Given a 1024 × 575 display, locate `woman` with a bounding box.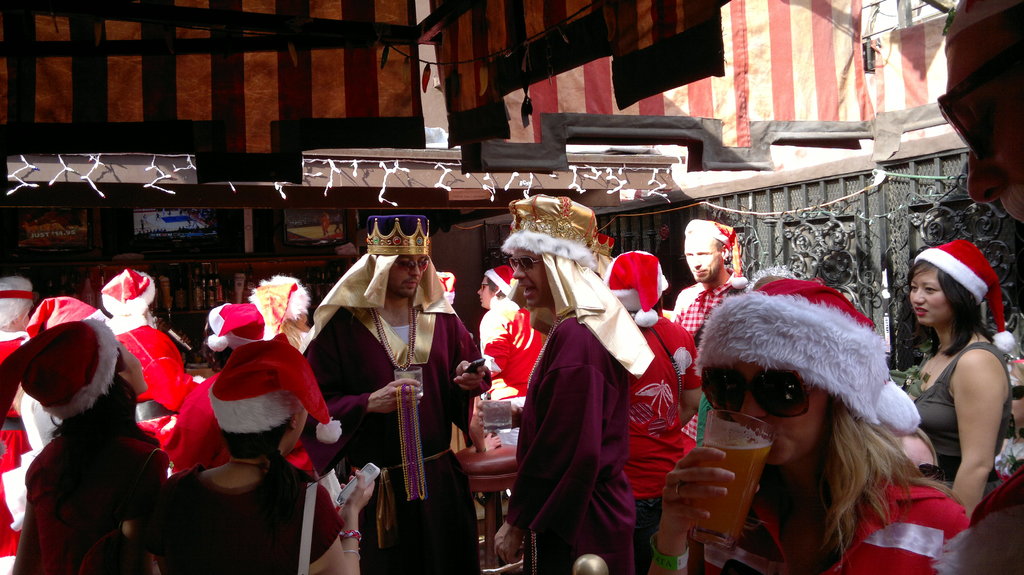
Located: 642, 280, 972, 574.
